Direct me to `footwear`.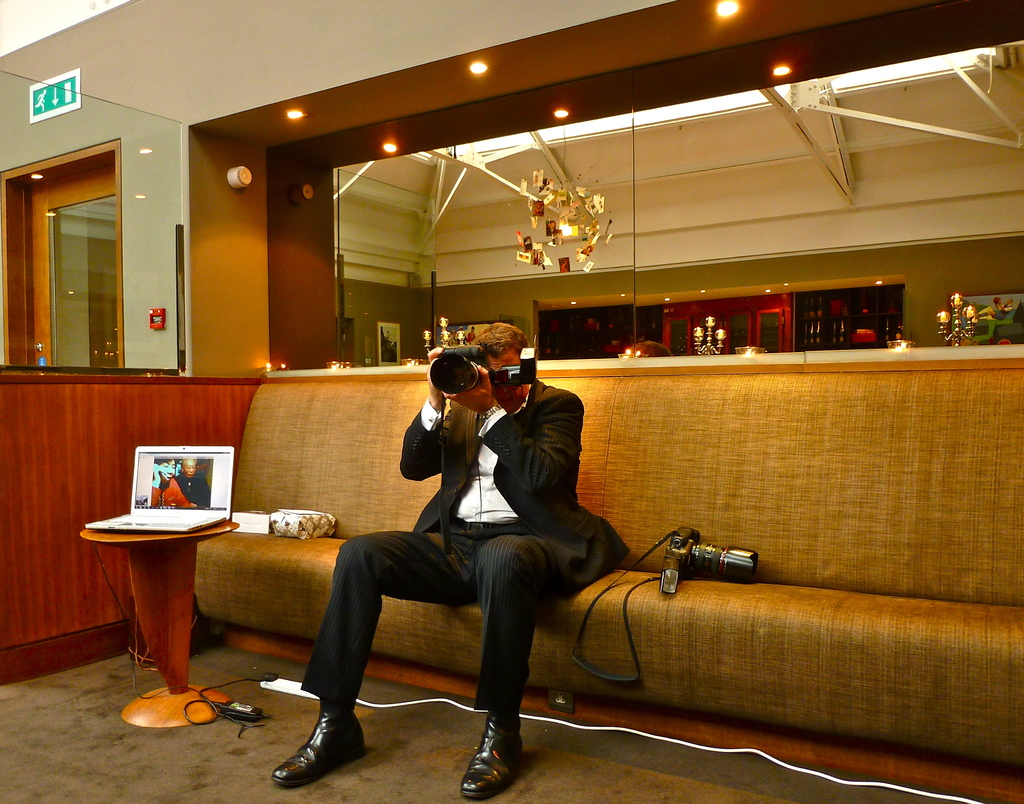
Direction: (456,714,524,797).
